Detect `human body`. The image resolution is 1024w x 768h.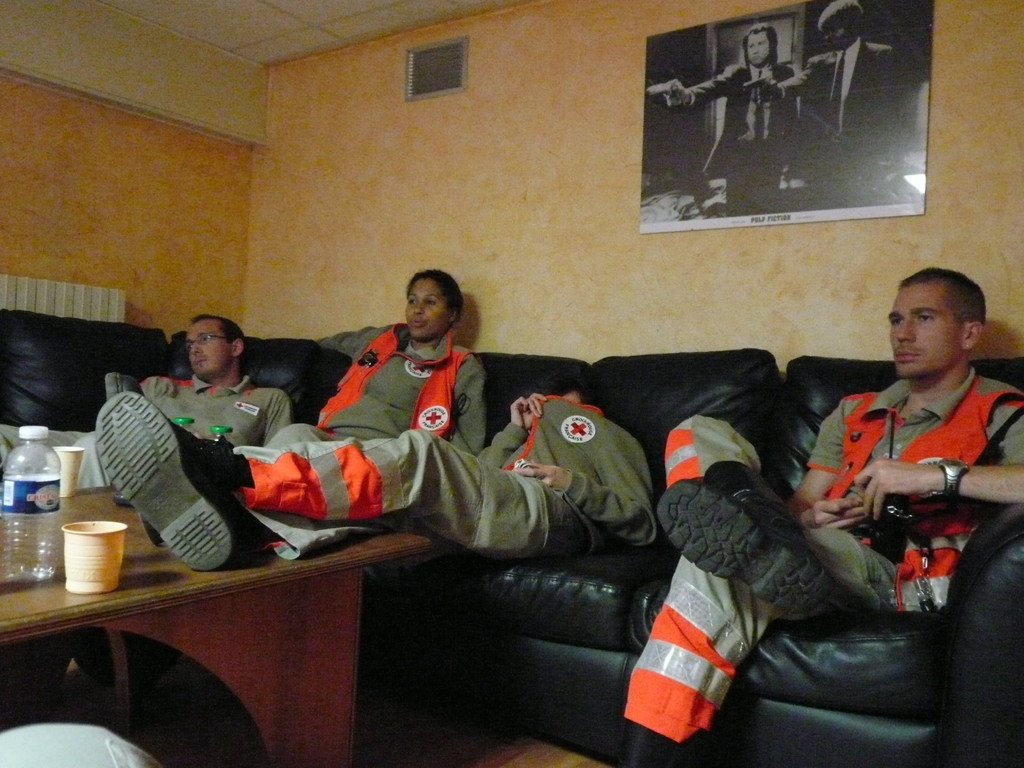
<box>711,260,989,733</box>.
